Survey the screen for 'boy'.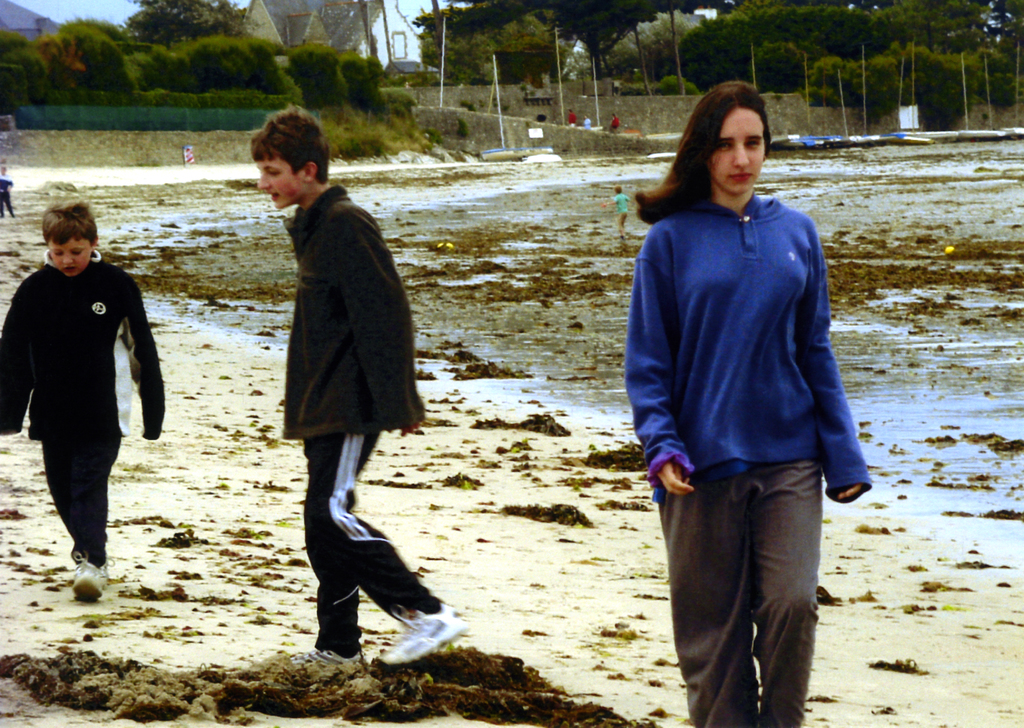
Survey found: 252,103,467,670.
